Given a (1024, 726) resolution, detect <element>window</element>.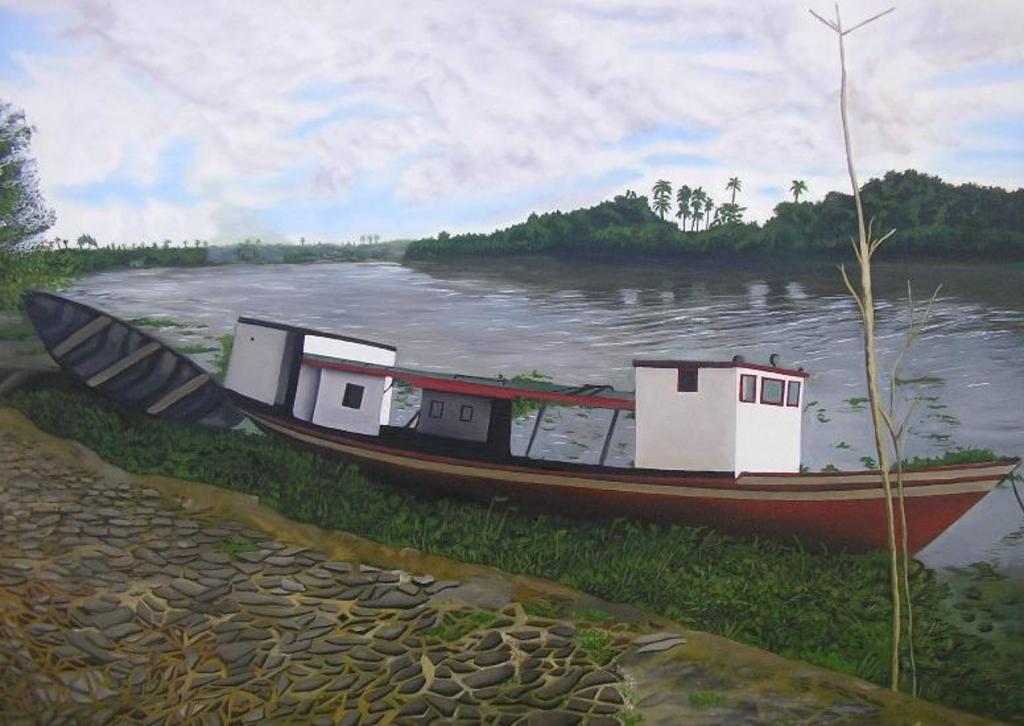
bbox=[338, 379, 360, 414].
